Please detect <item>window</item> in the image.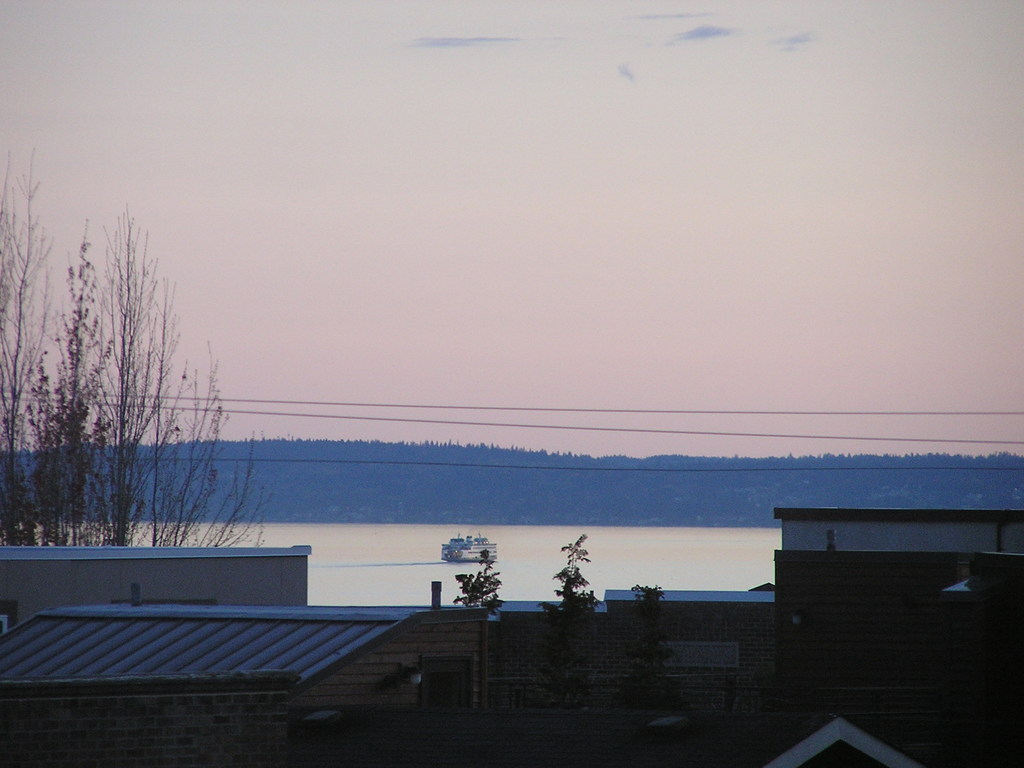
0, 600, 19, 636.
